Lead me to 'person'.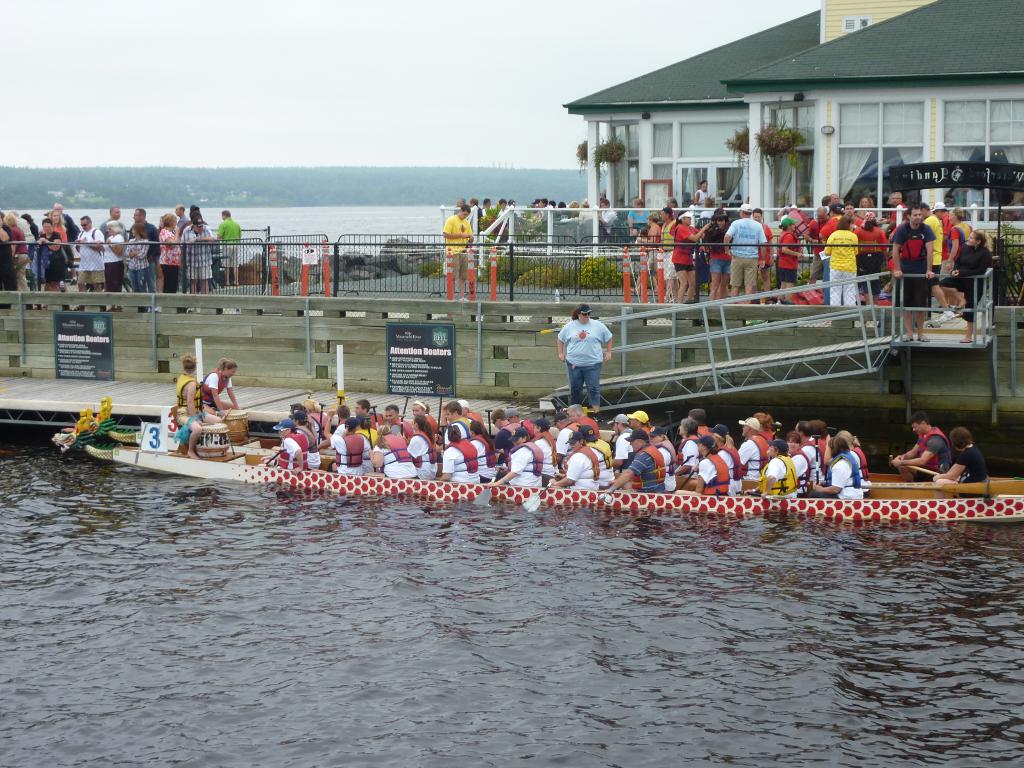
Lead to crop(287, 410, 323, 470).
